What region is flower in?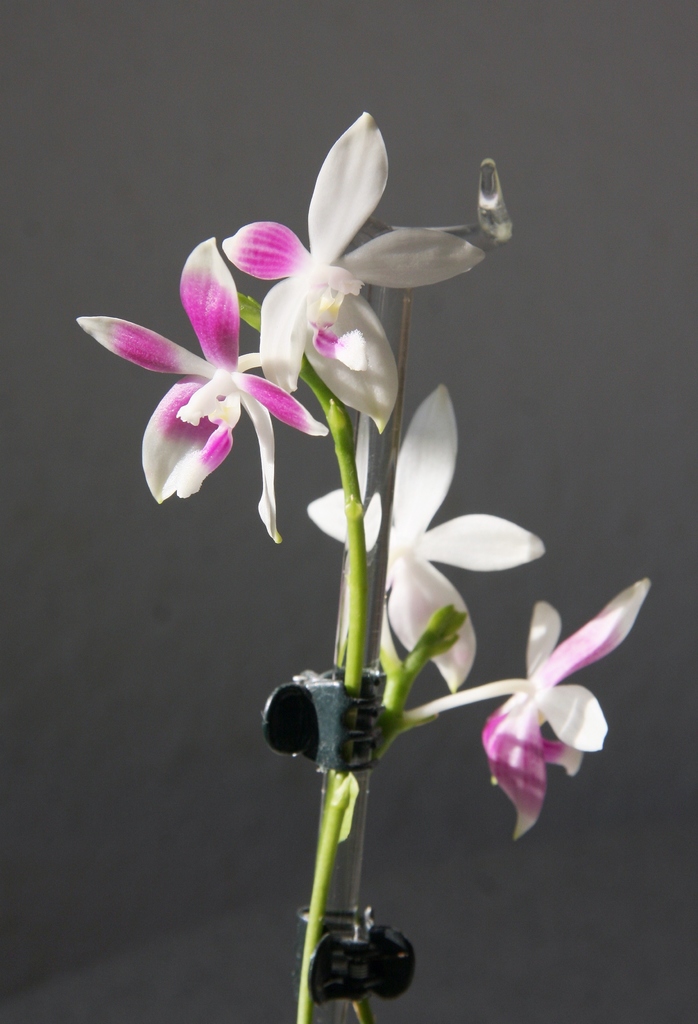
232, 99, 489, 420.
